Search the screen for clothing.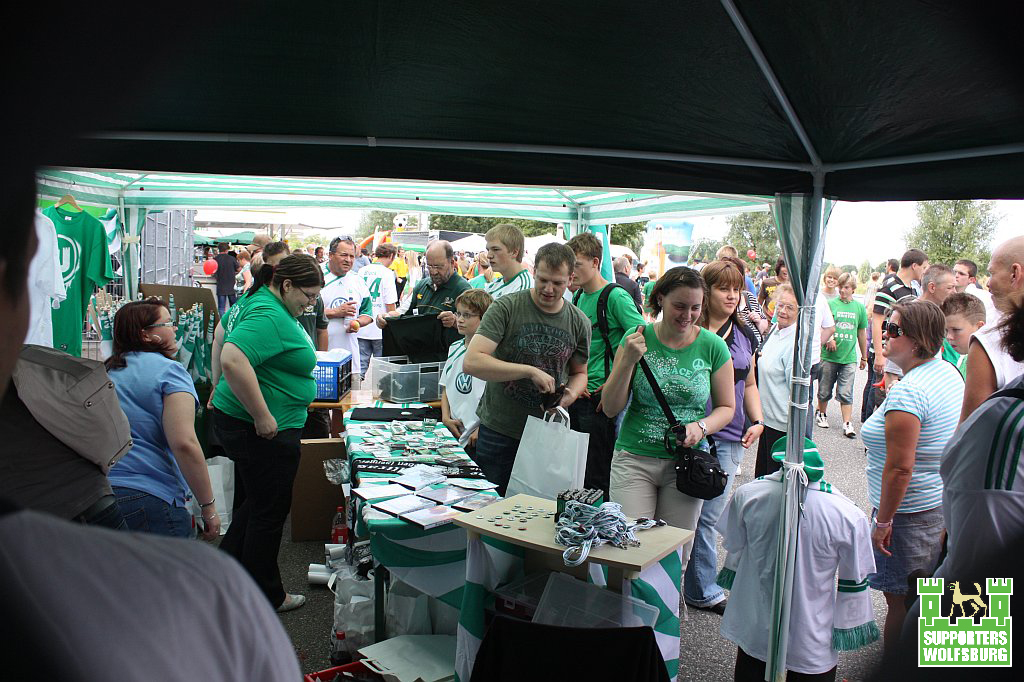
Found at x1=865, y1=269, x2=918, y2=422.
